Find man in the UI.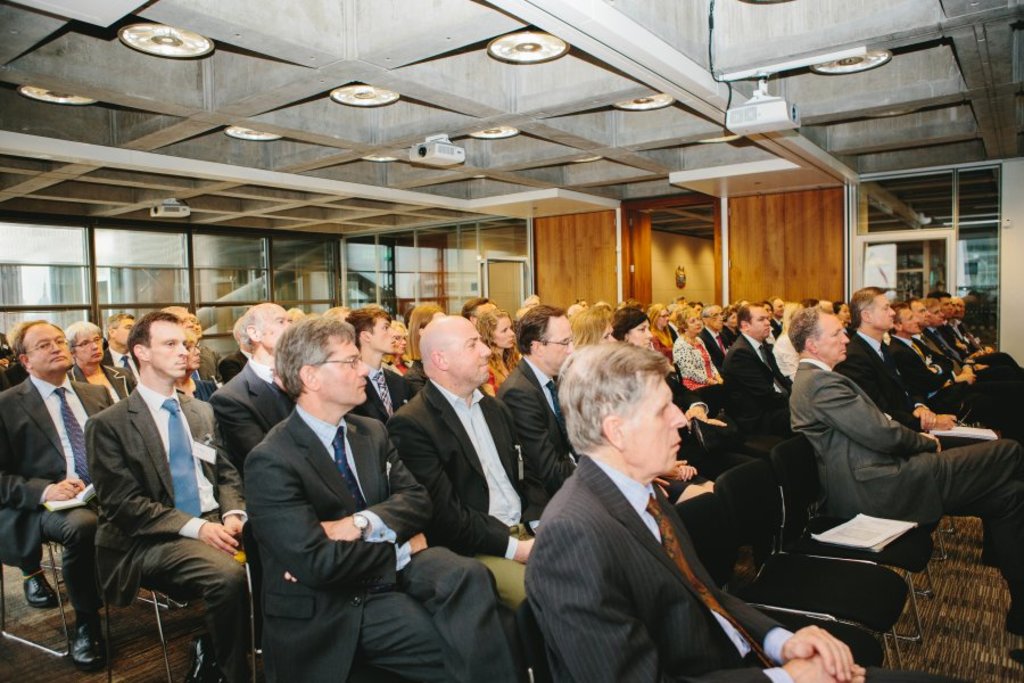
UI element at (718,310,795,433).
